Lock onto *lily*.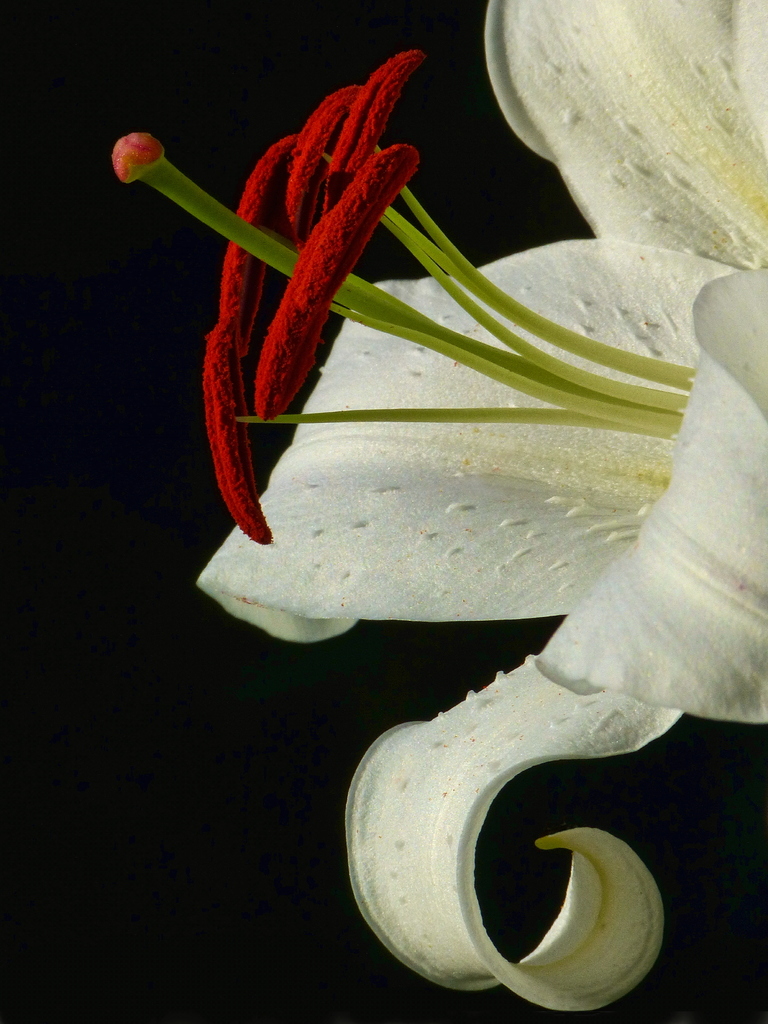
Locked: (106, 0, 767, 1016).
